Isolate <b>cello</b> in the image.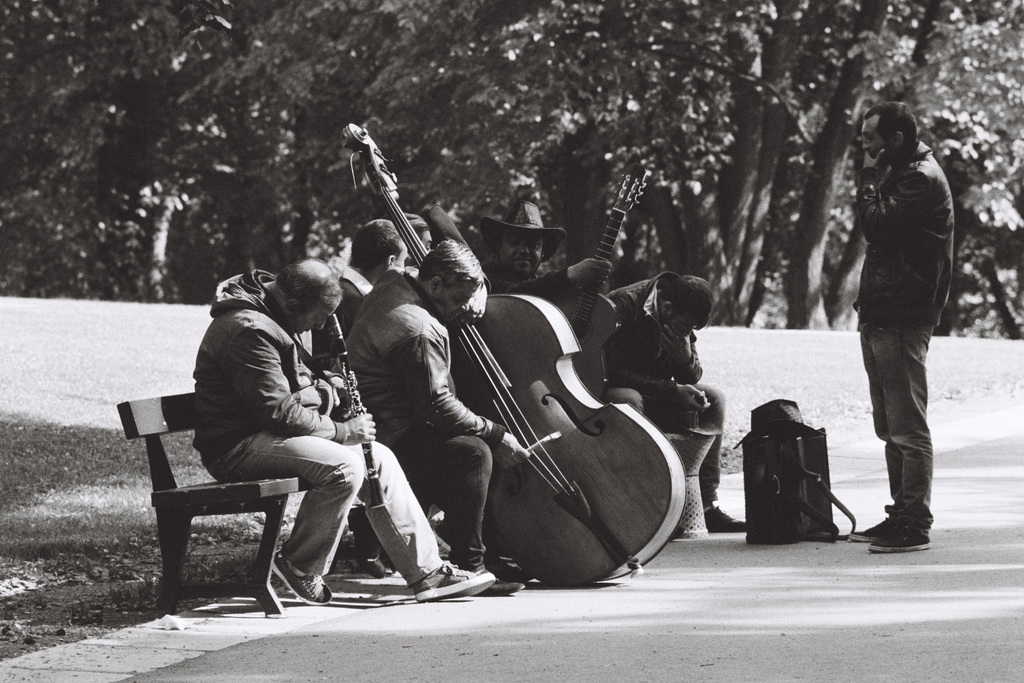
Isolated region: pyautogui.locateOnScreen(342, 117, 689, 586).
